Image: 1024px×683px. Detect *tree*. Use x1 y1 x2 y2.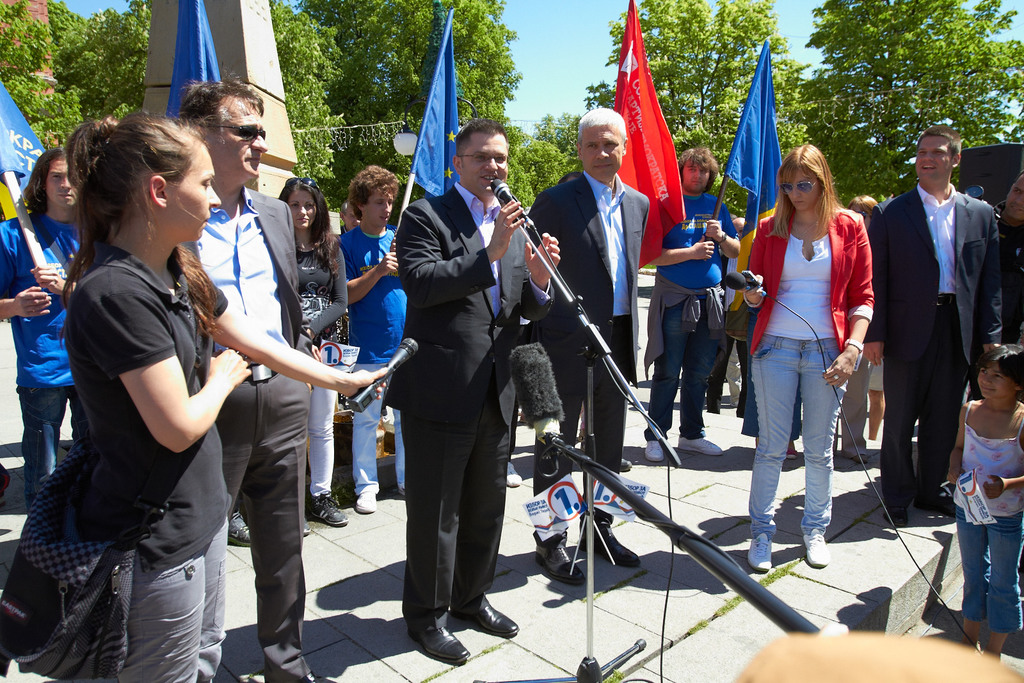
0 0 74 150.
